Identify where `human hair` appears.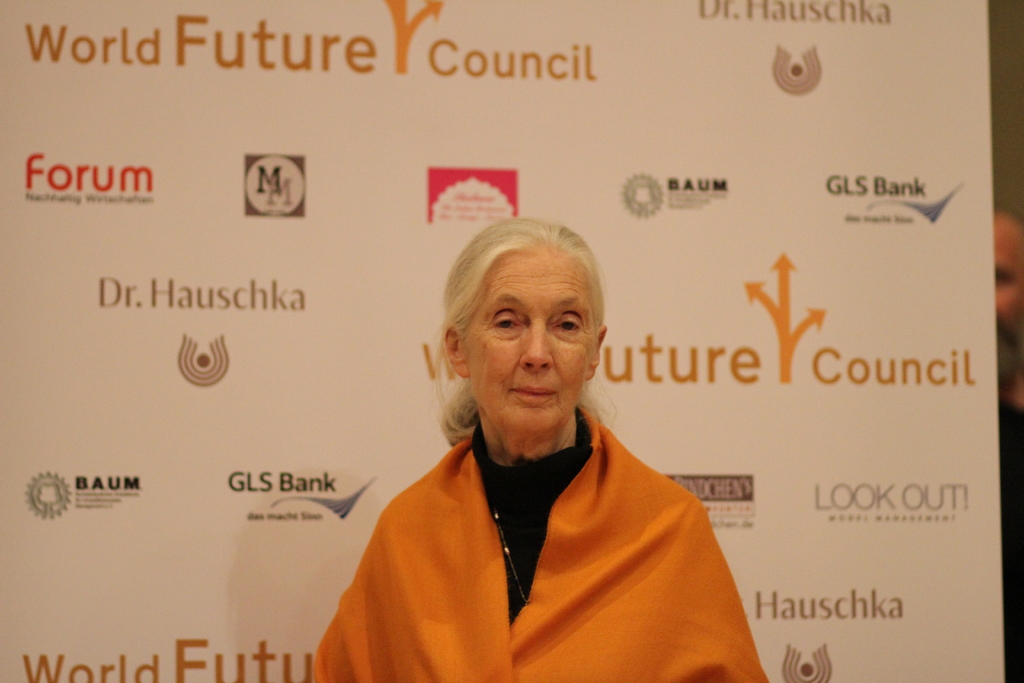
Appears at Rect(433, 220, 623, 470).
